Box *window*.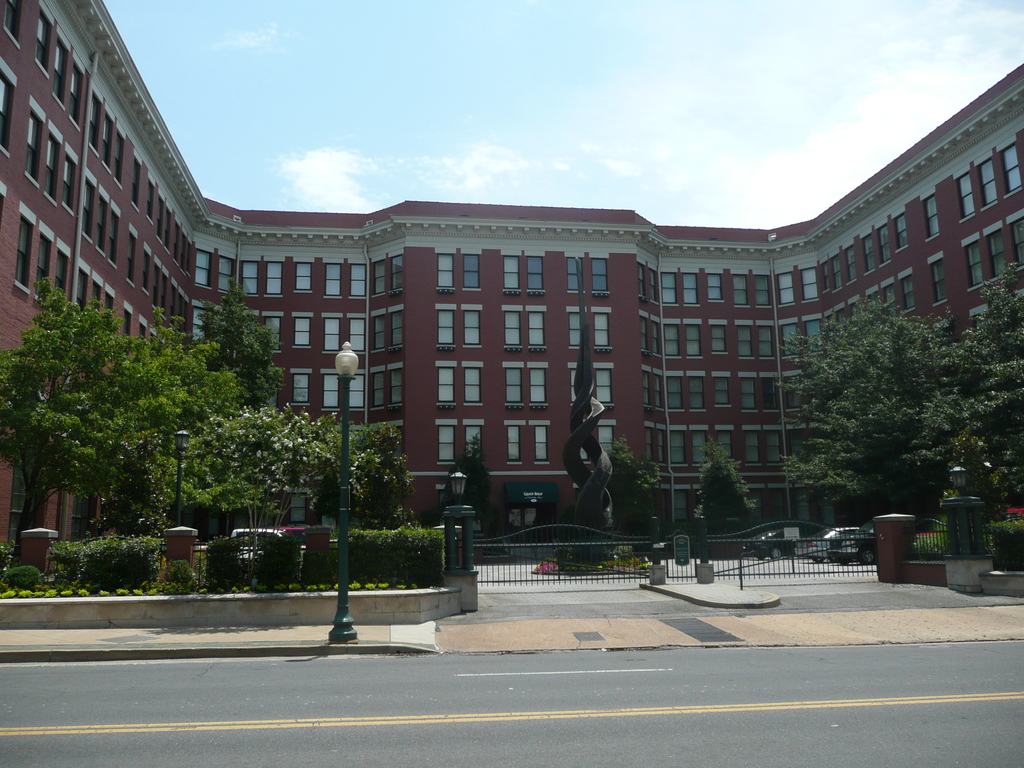
[321,368,339,410].
